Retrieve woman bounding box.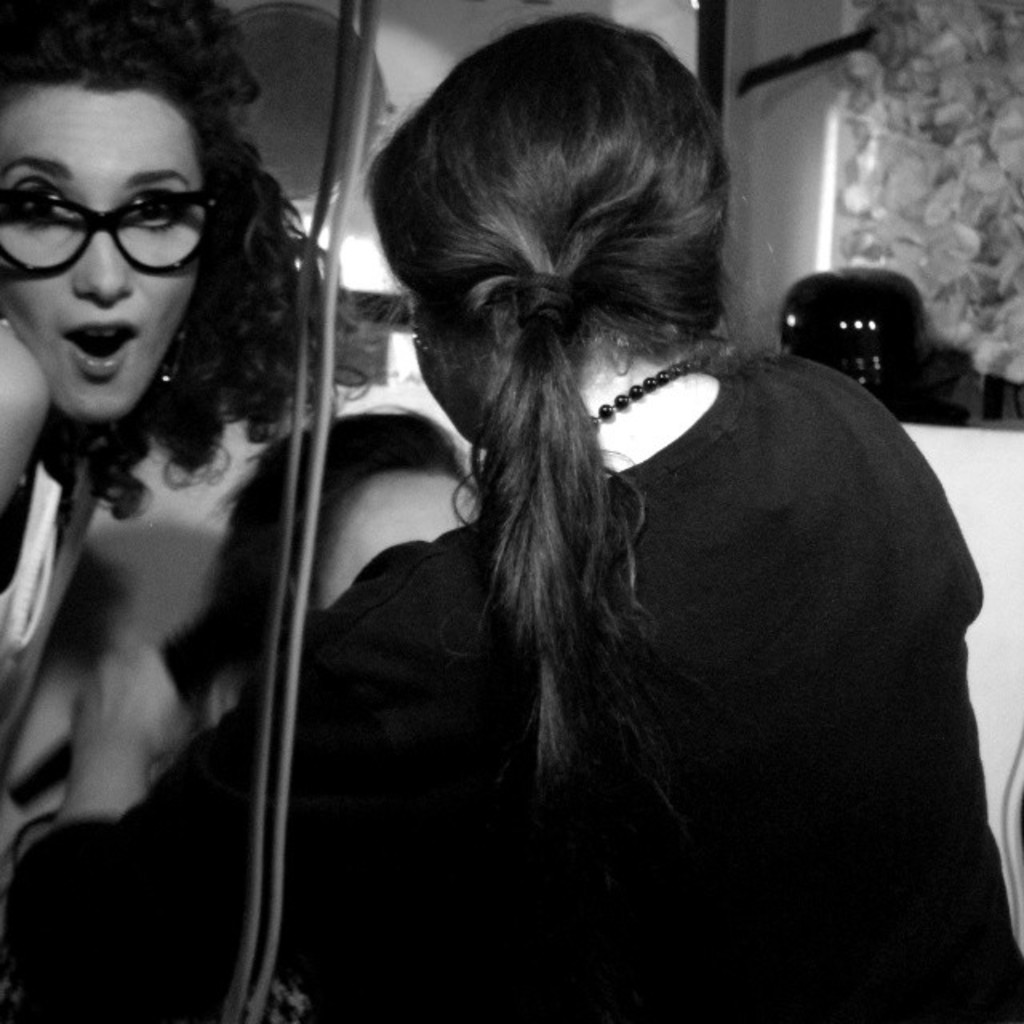
Bounding box: BBox(0, 14, 1022, 1022).
